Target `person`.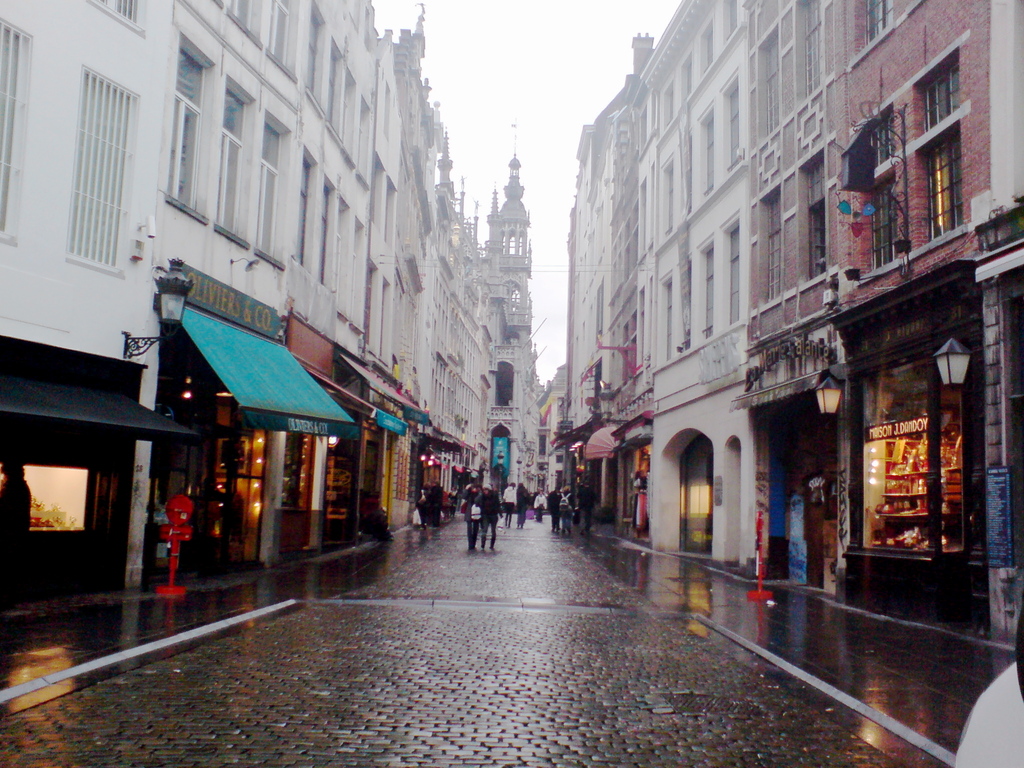
Target region: pyautogui.locateOnScreen(548, 486, 561, 537).
